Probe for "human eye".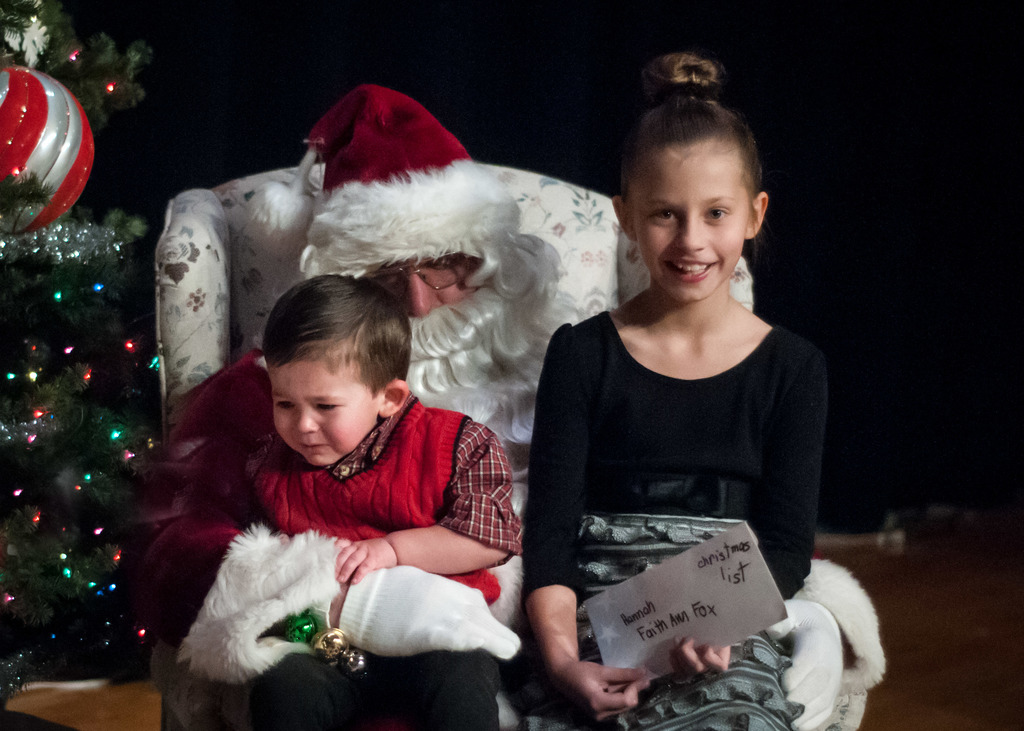
Probe result: detection(273, 391, 300, 414).
